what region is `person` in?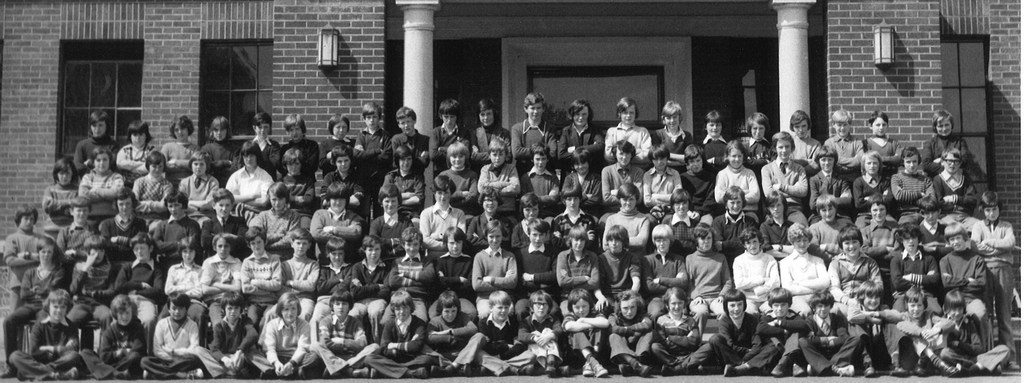
select_region(655, 190, 698, 250).
